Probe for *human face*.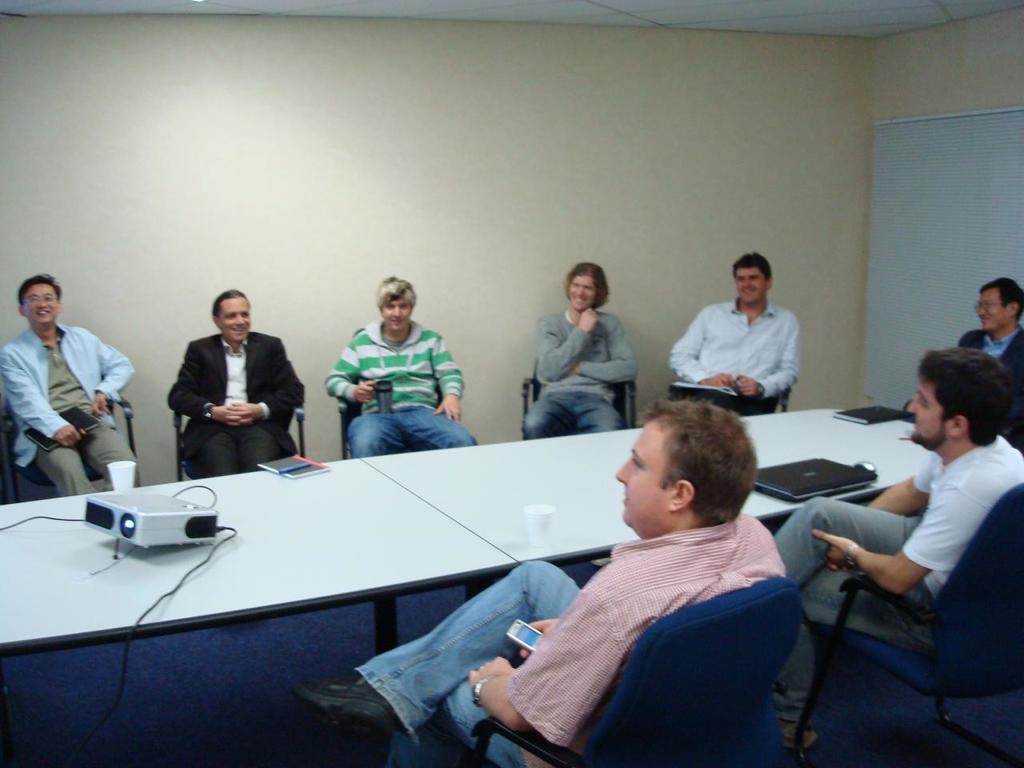
Probe result: Rect(908, 382, 954, 450).
